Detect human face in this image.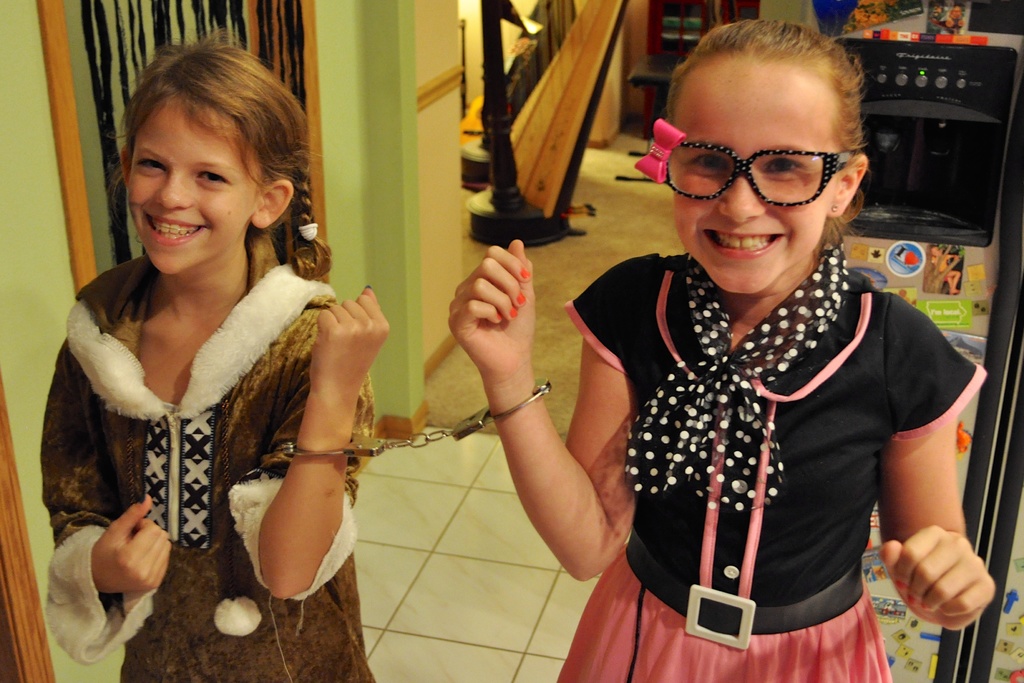
Detection: select_region(120, 85, 258, 268).
